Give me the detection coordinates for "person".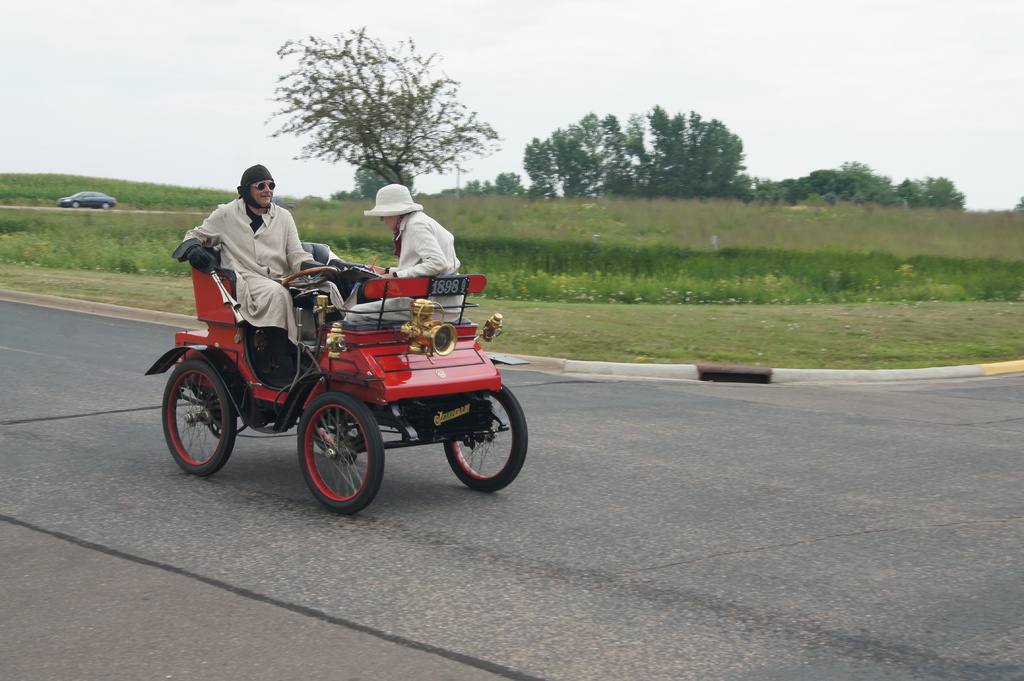
bbox(344, 183, 461, 328).
